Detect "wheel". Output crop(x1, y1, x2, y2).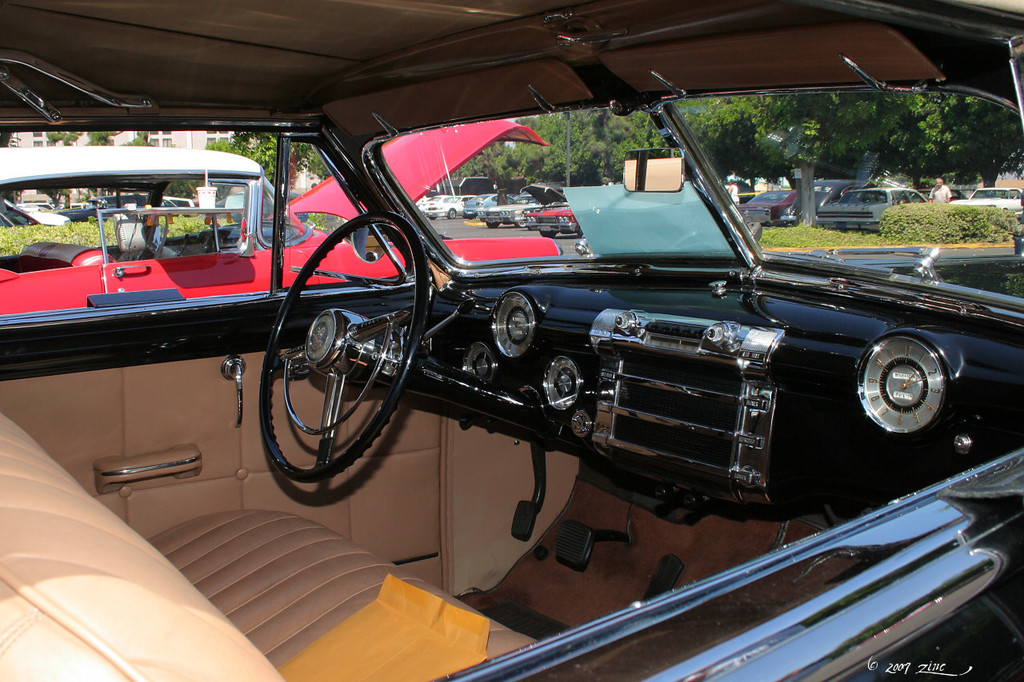
crop(515, 221, 526, 229).
